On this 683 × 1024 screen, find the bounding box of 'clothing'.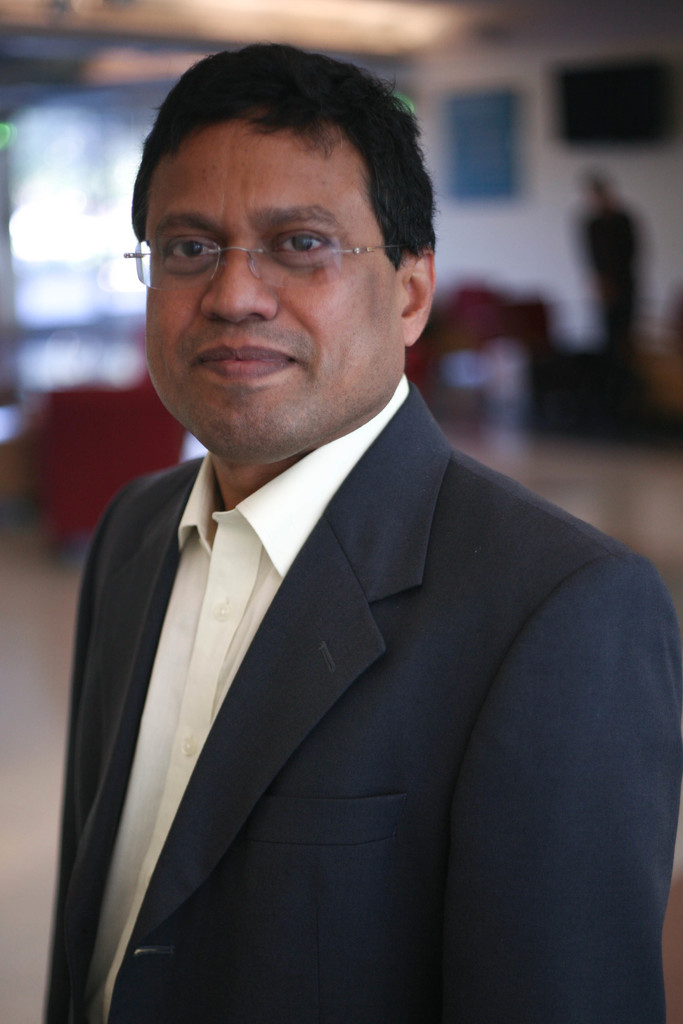
Bounding box: region(35, 360, 680, 1021).
